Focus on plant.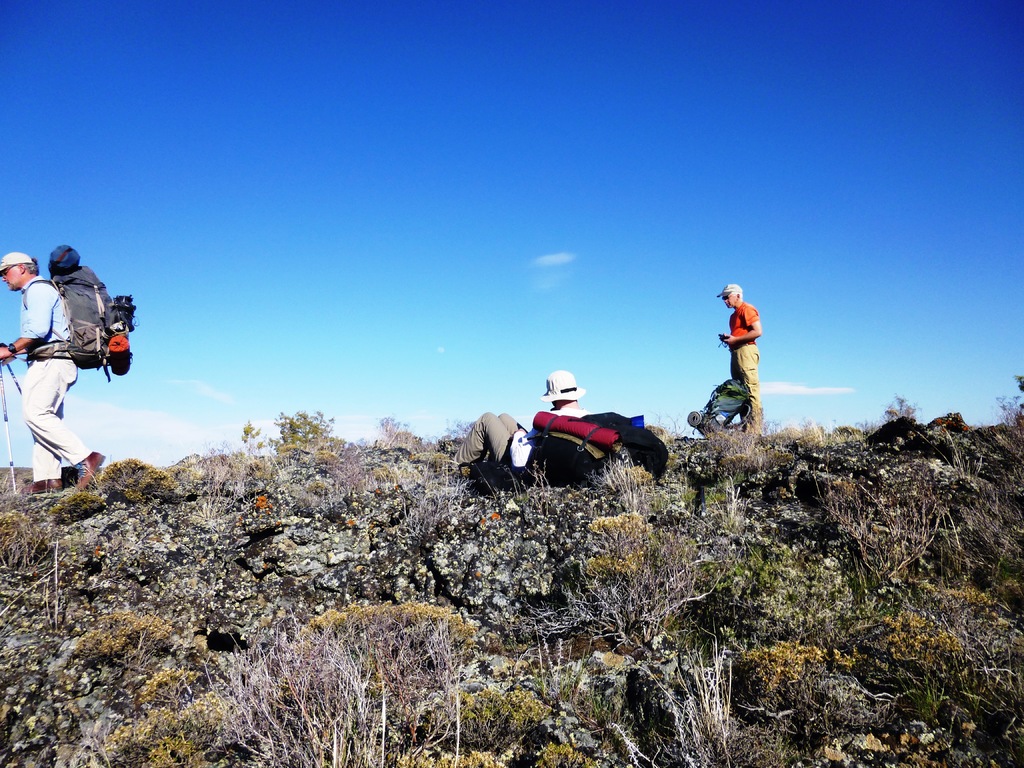
Focused at (left=0, top=508, right=51, bottom=550).
